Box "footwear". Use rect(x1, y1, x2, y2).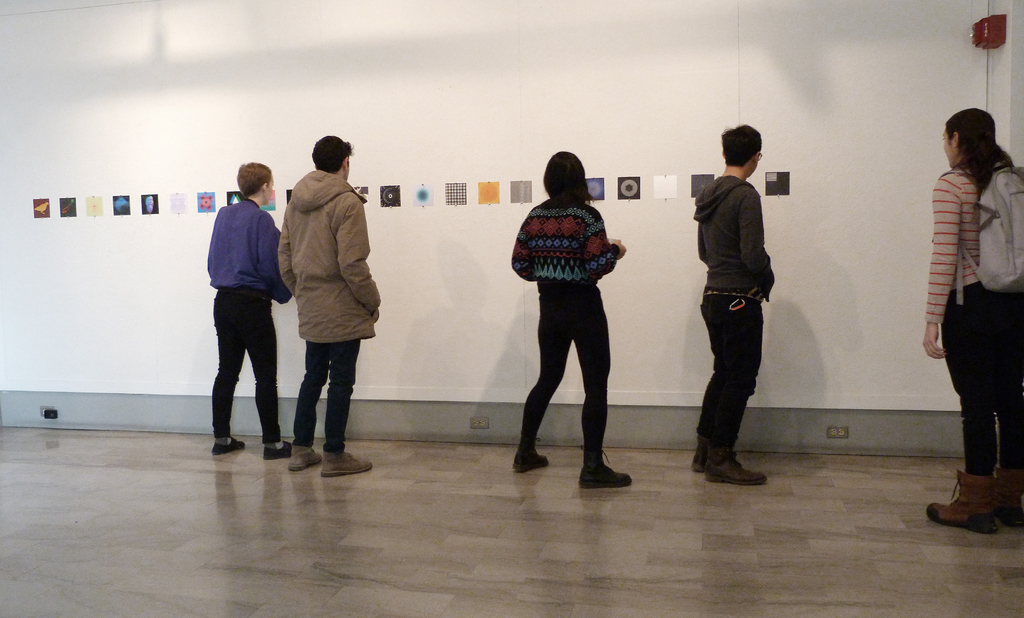
rect(940, 463, 1011, 537).
